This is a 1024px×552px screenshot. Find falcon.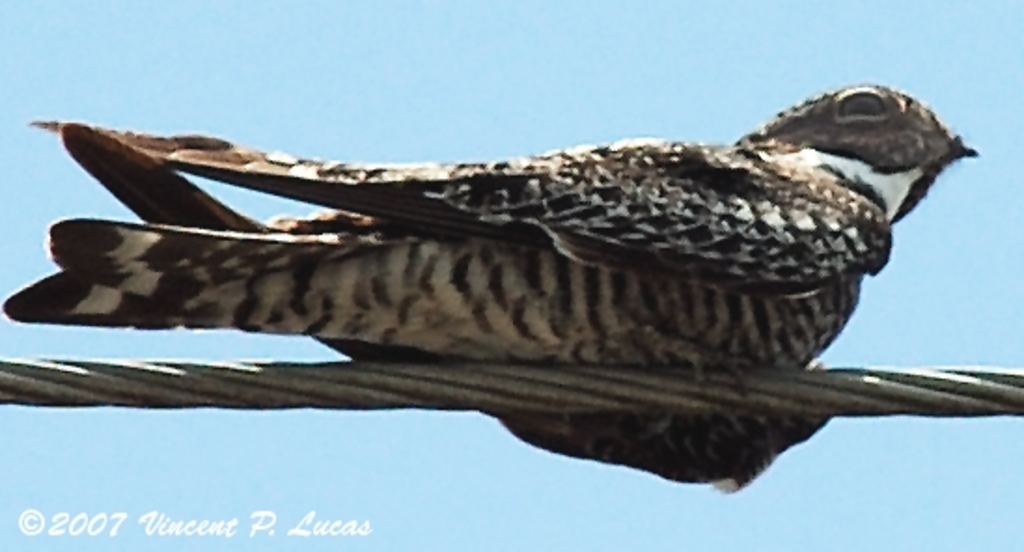
Bounding box: bbox=(0, 73, 981, 494).
